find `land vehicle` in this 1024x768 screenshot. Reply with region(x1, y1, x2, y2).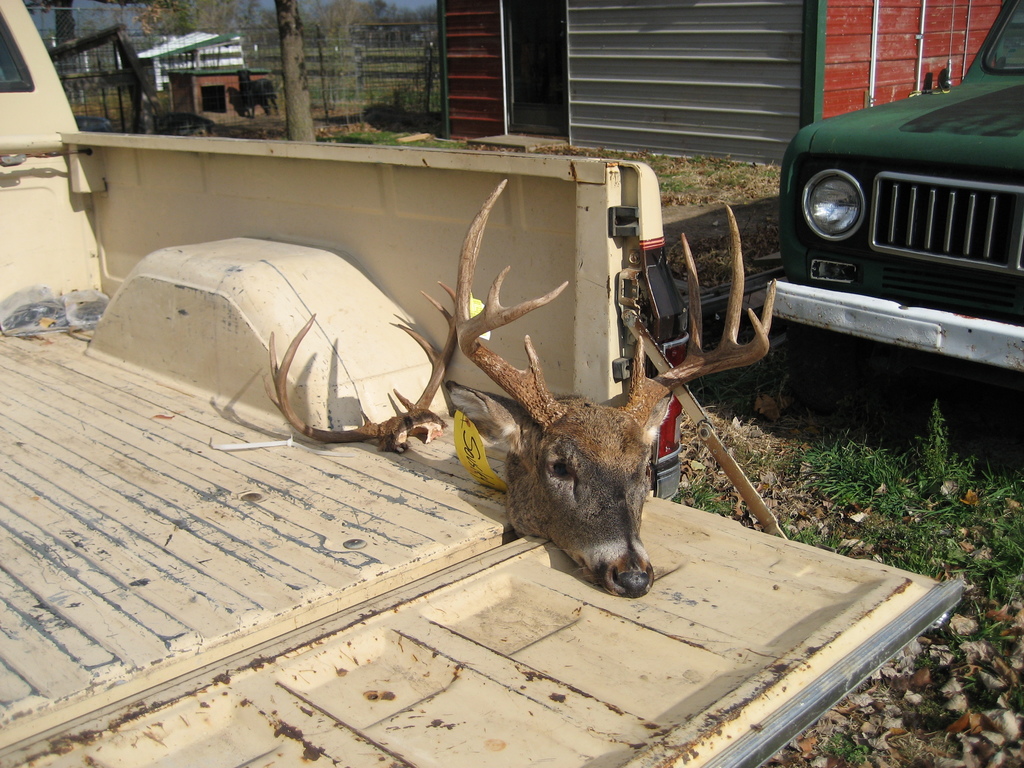
region(778, 24, 1023, 414).
